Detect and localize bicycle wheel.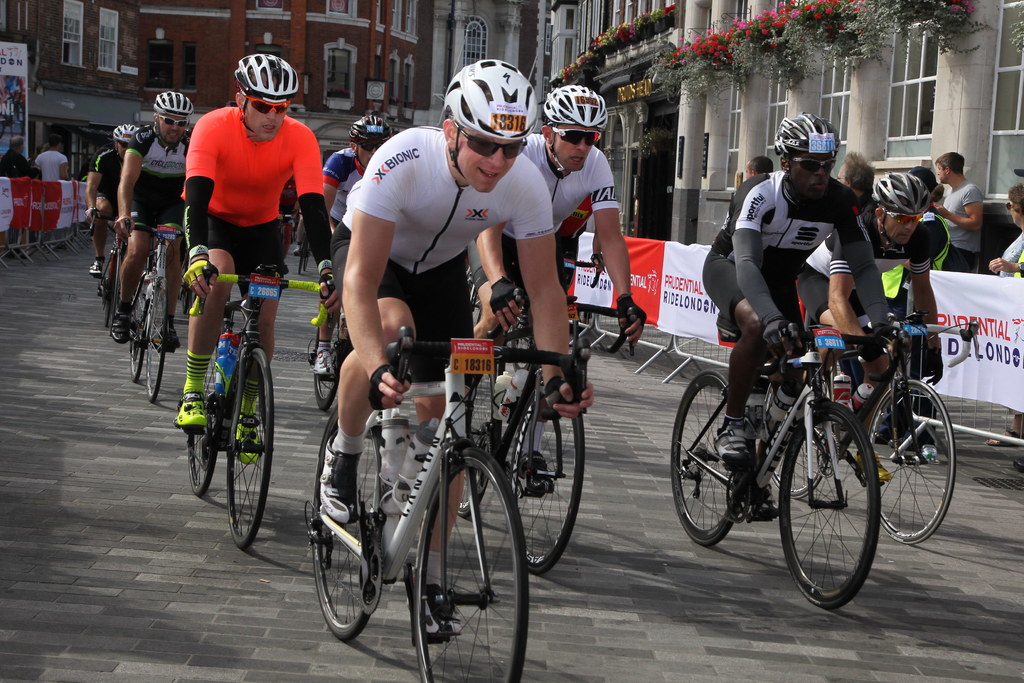
Localized at 106, 242, 119, 327.
